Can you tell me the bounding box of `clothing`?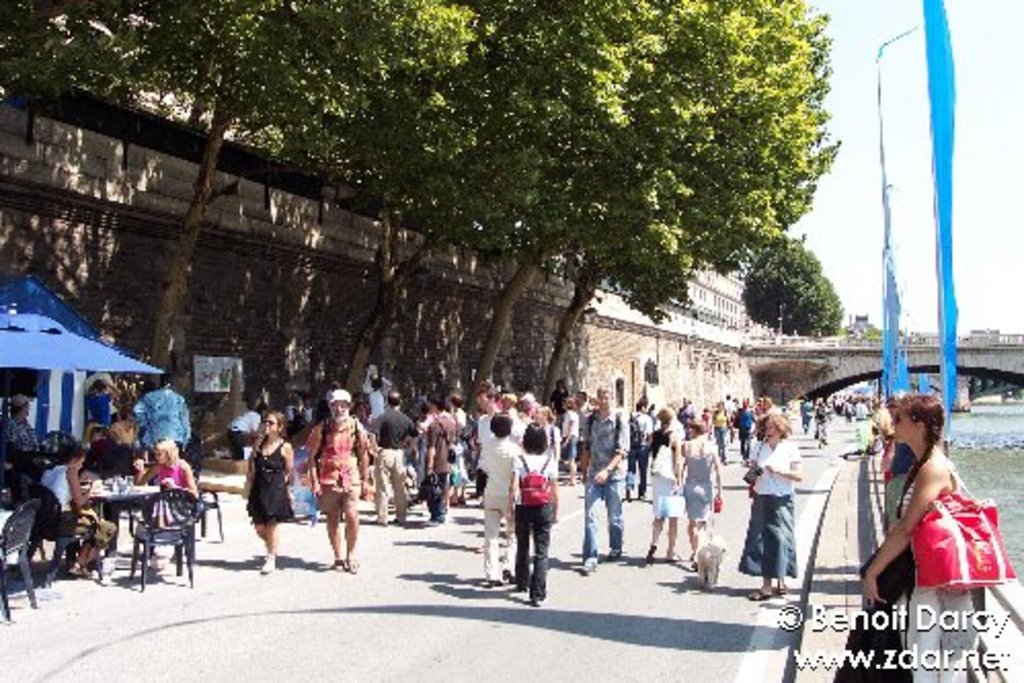
146, 451, 183, 523.
